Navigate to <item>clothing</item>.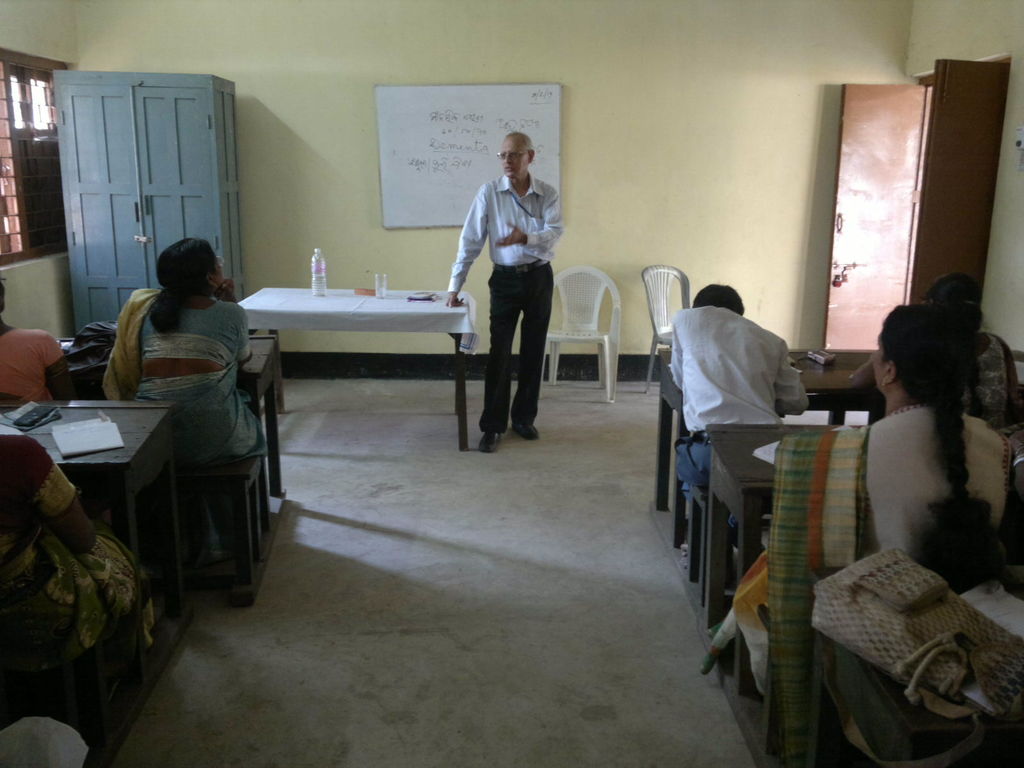
Navigation target: <bbox>0, 326, 64, 409</bbox>.
